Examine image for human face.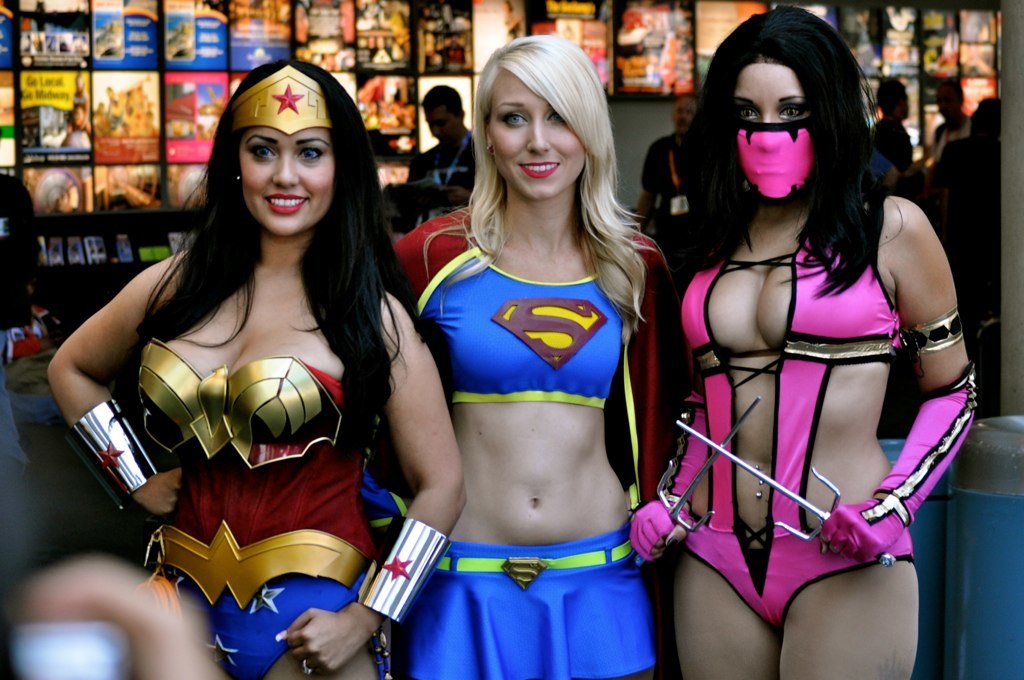
Examination result: rect(735, 63, 804, 124).
